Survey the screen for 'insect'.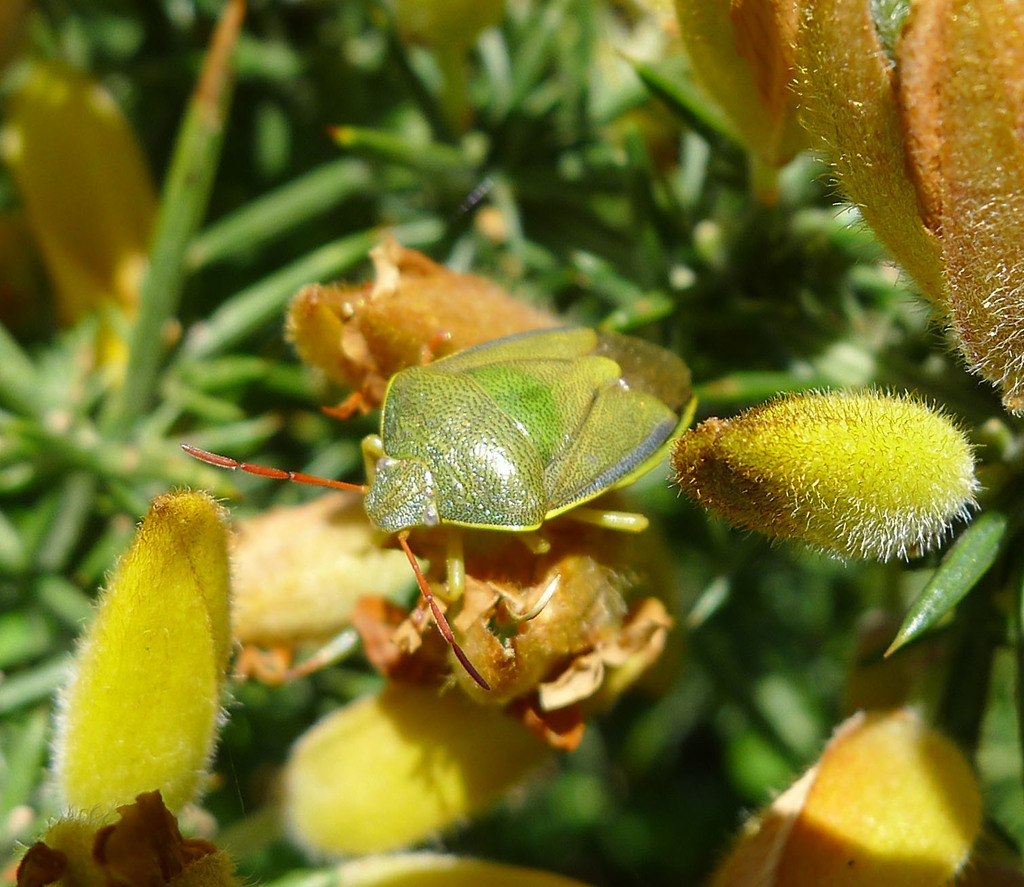
Survey found: (x1=185, y1=326, x2=698, y2=687).
